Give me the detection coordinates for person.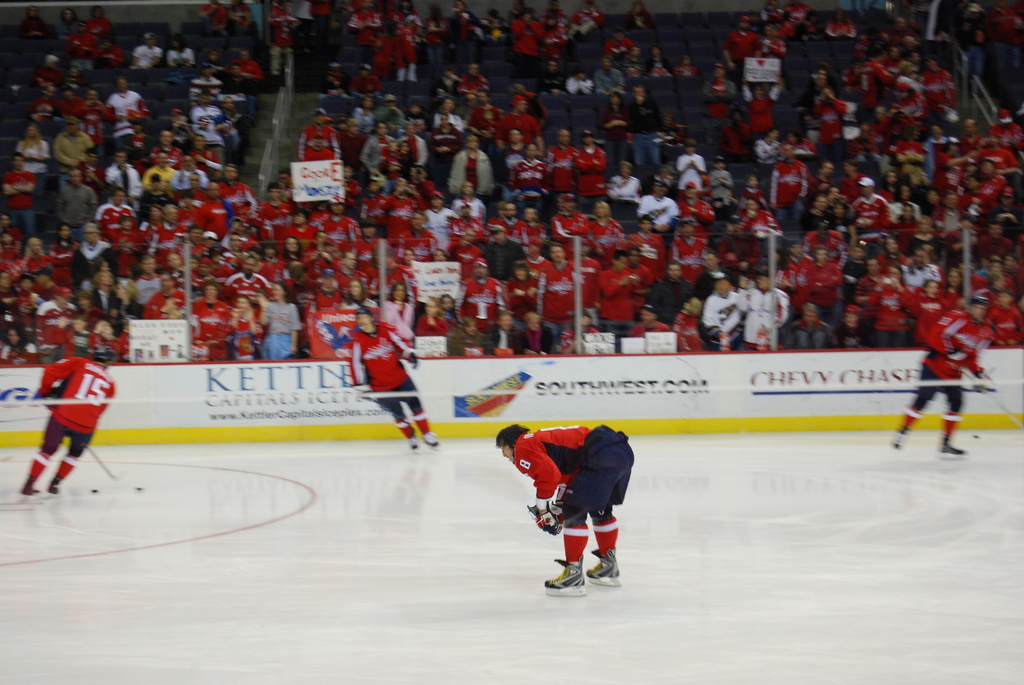
box=[511, 404, 633, 590].
